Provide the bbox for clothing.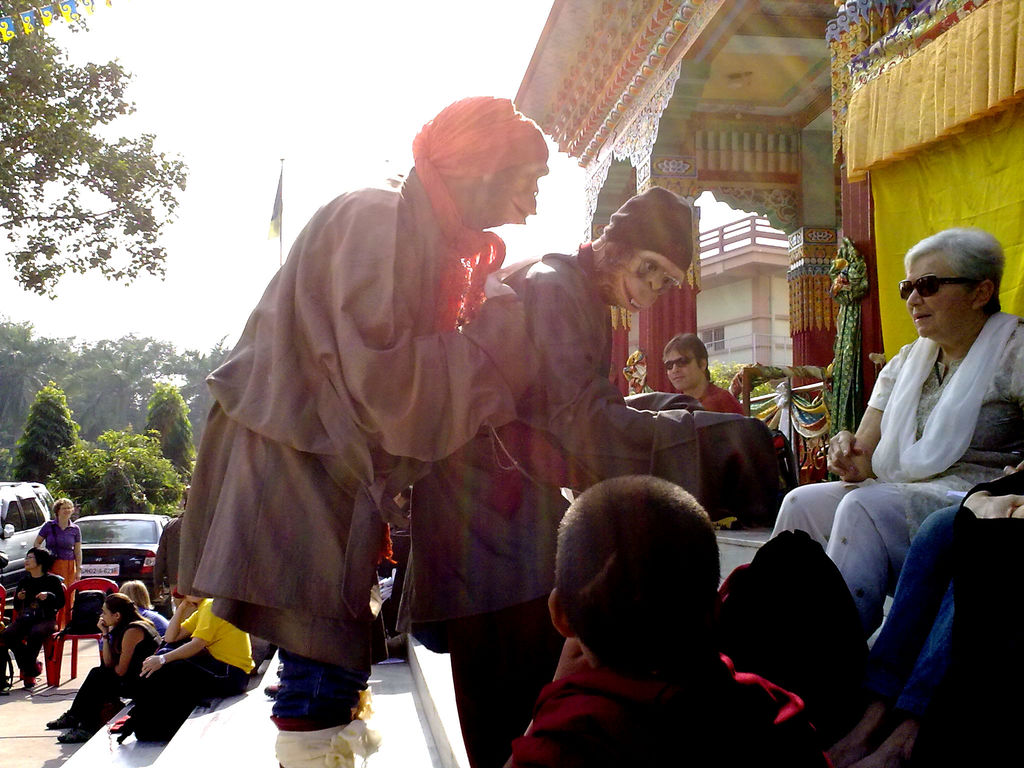
x1=65 y1=616 x2=161 y2=732.
